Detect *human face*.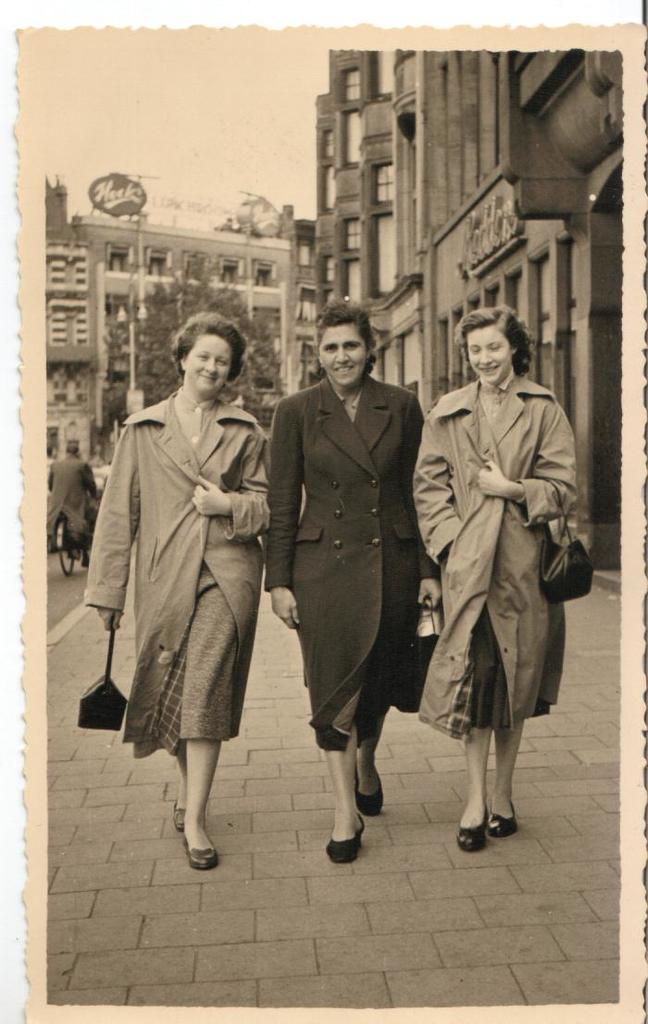
Detected at BBox(460, 318, 517, 384).
